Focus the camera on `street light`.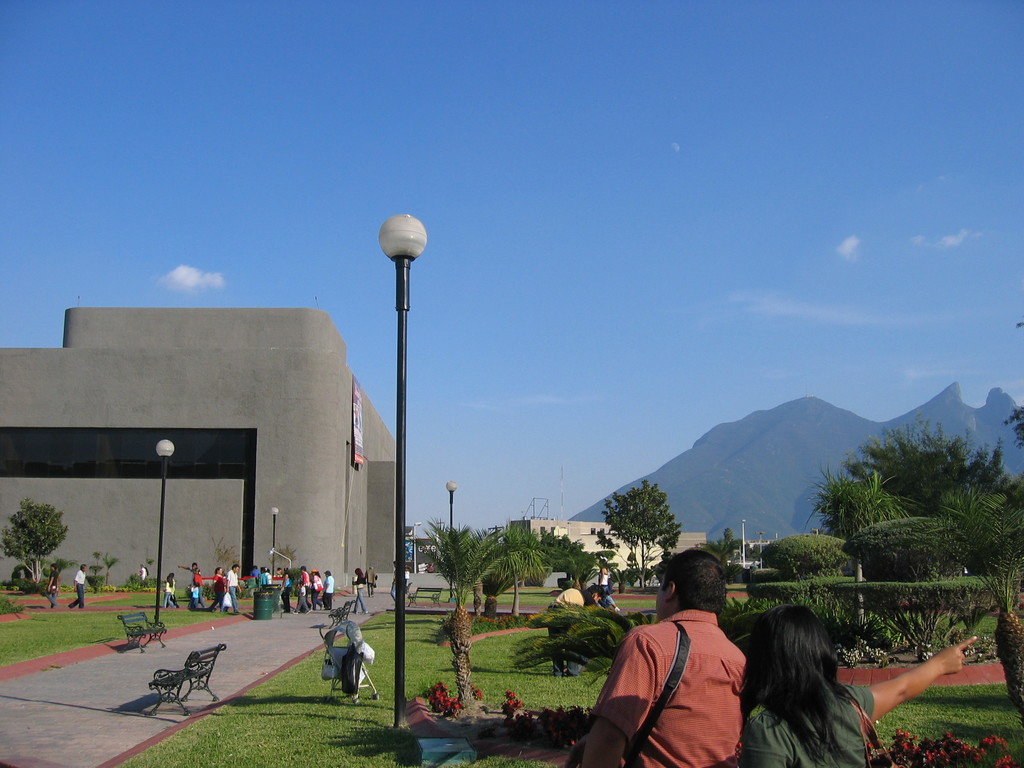
Focus region: x1=755 y1=529 x2=768 y2=566.
